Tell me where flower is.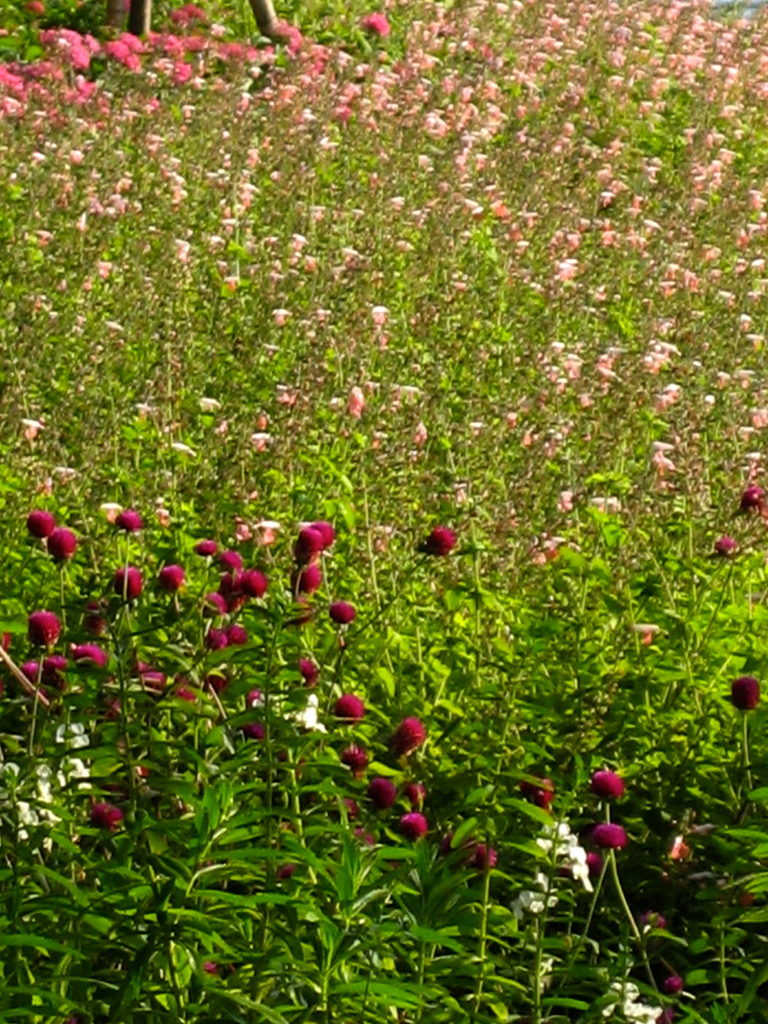
flower is at (left=422, top=525, right=462, bottom=562).
